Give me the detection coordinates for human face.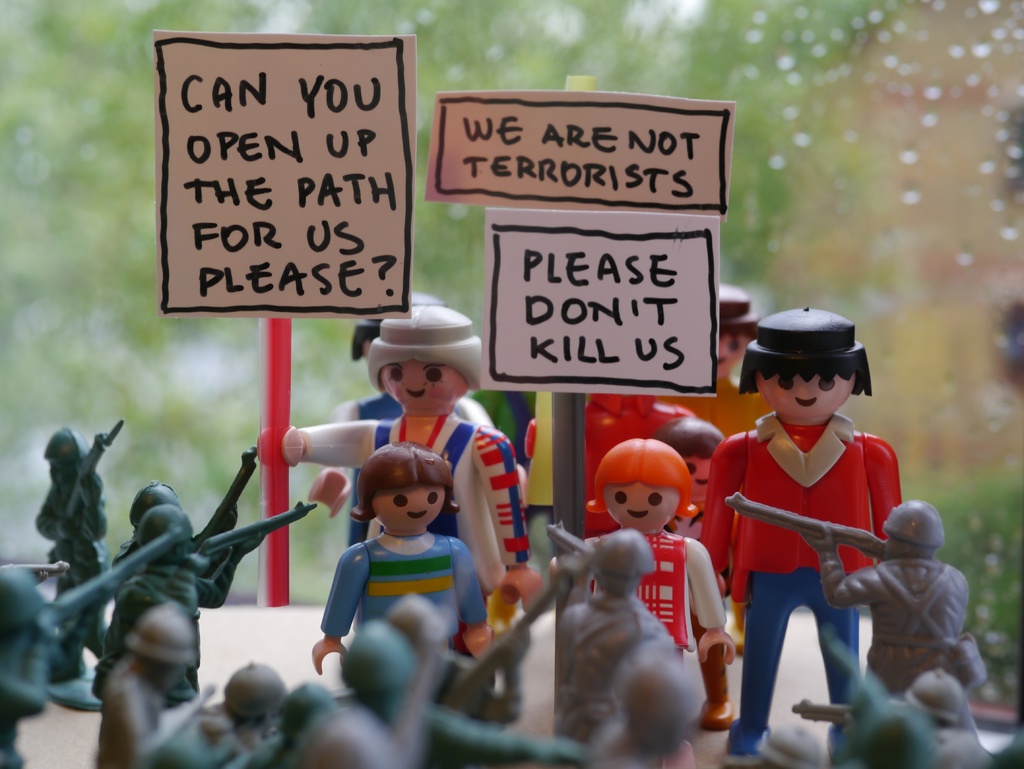
BBox(369, 485, 445, 530).
